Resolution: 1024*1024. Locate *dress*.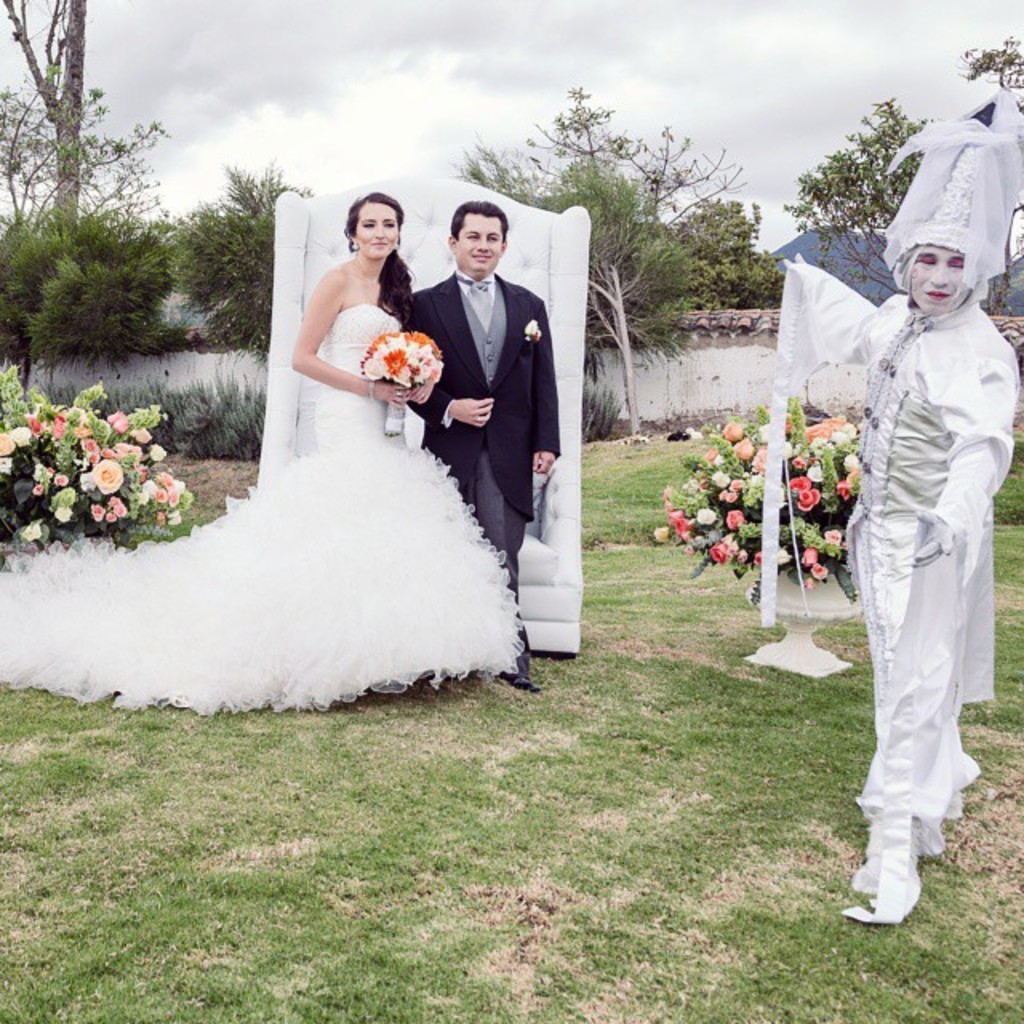
pyautogui.locateOnScreen(0, 307, 520, 733).
